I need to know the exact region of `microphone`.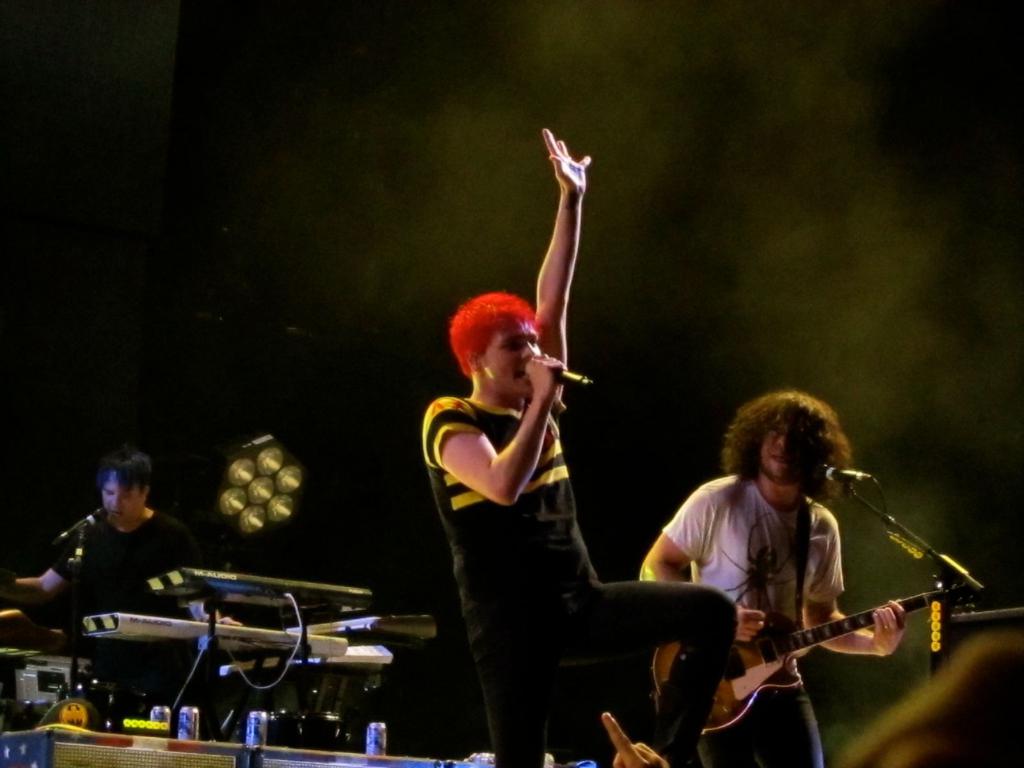
Region: bbox=[805, 460, 877, 500].
